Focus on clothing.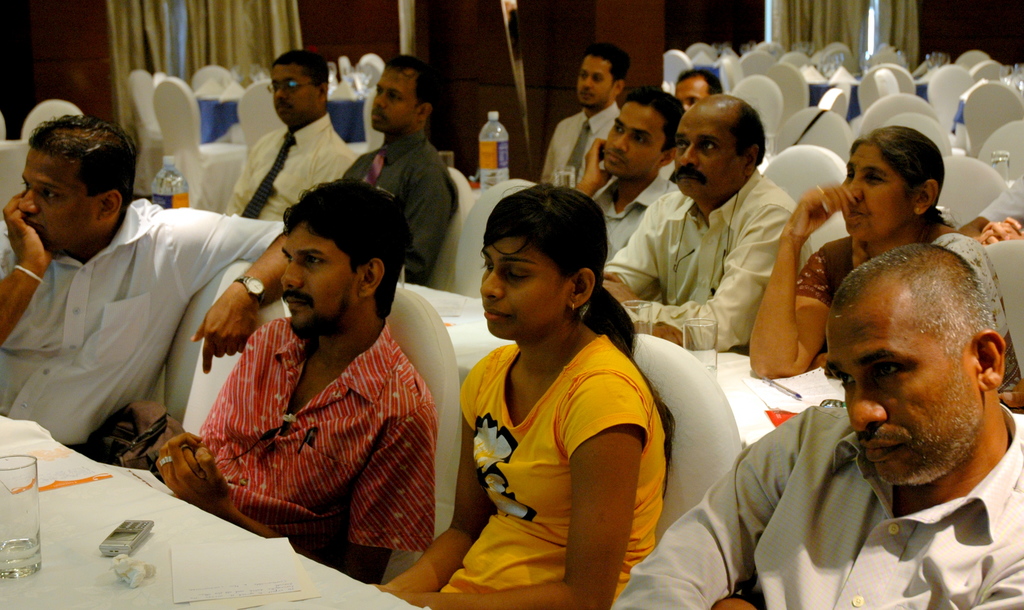
Focused at 794, 226, 1020, 408.
